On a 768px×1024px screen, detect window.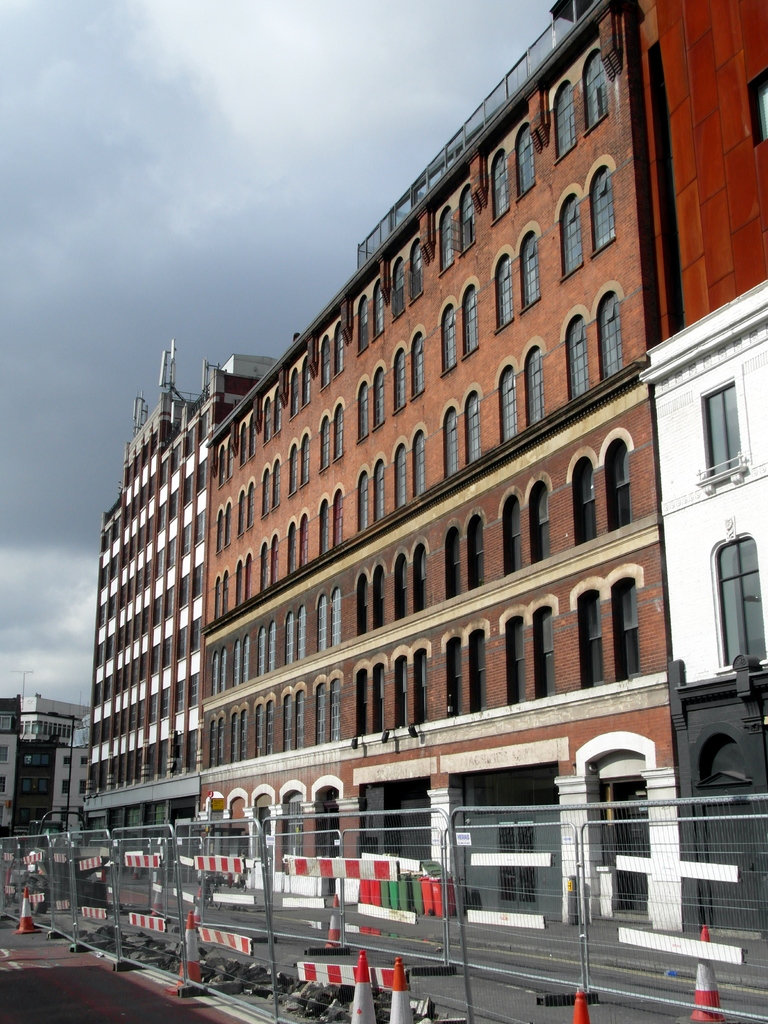
bbox=[499, 489, 527, 582].
